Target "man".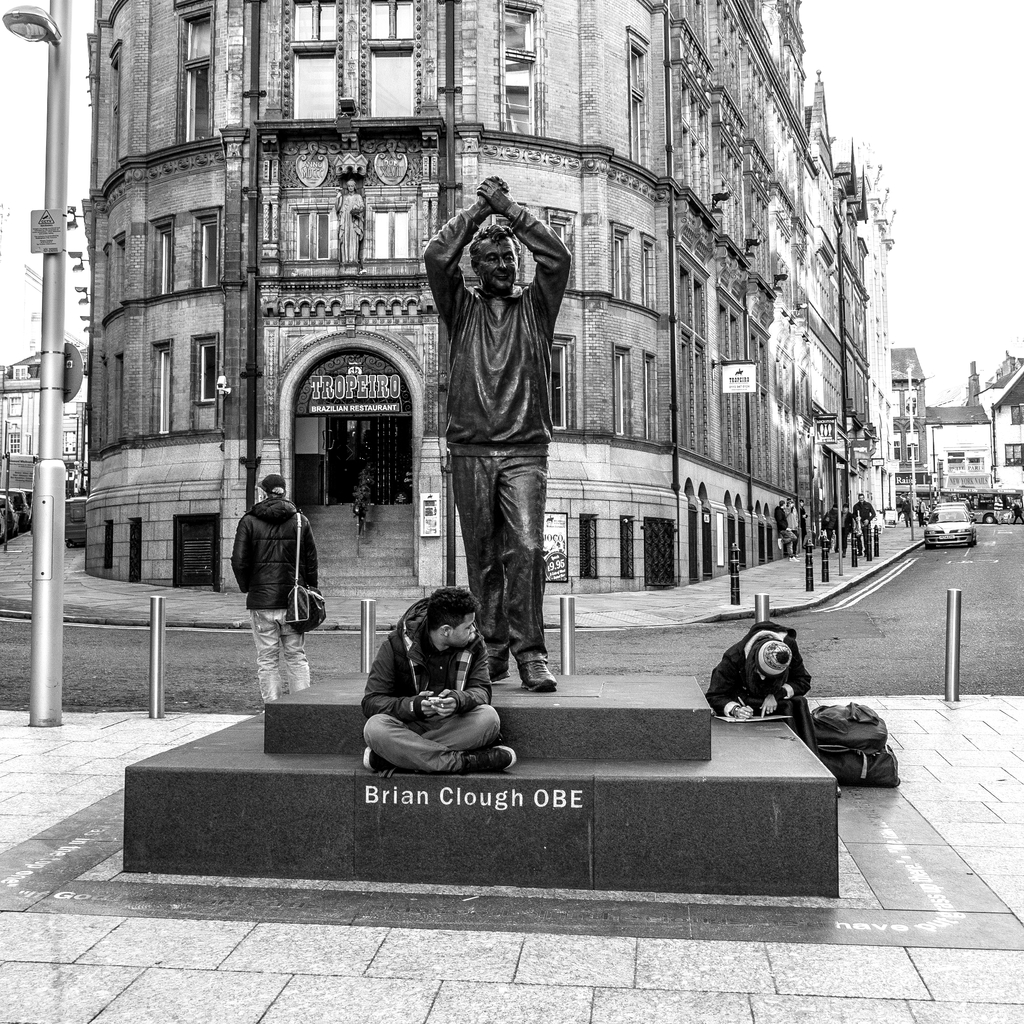
Target region: BBox(221, 461, 328, 670).
